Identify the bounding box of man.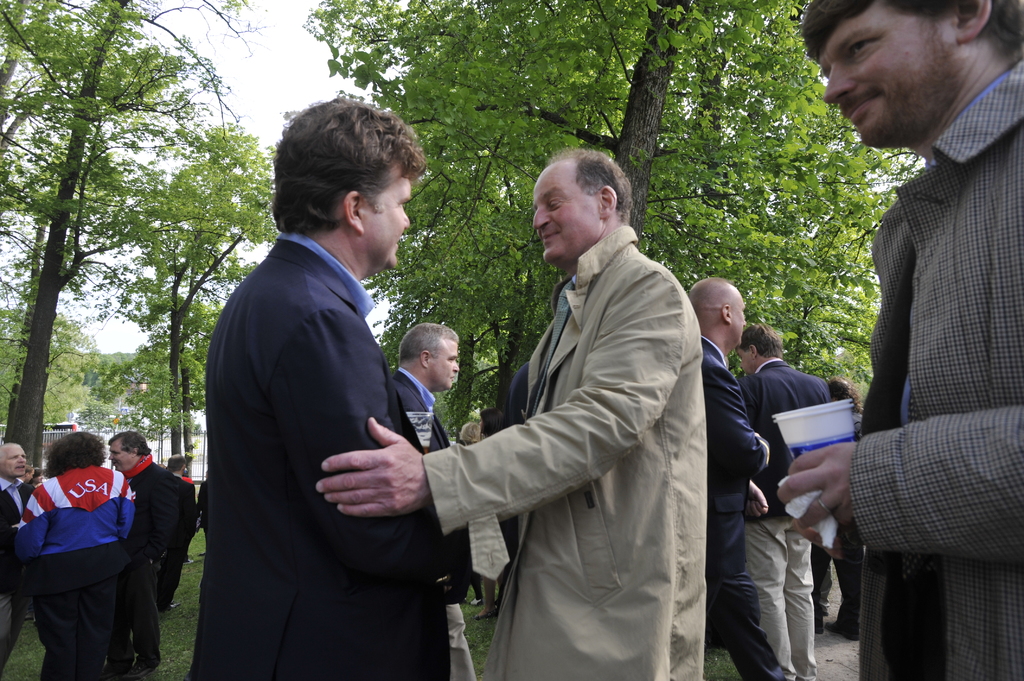
crop(730, 317, 833, 680).
